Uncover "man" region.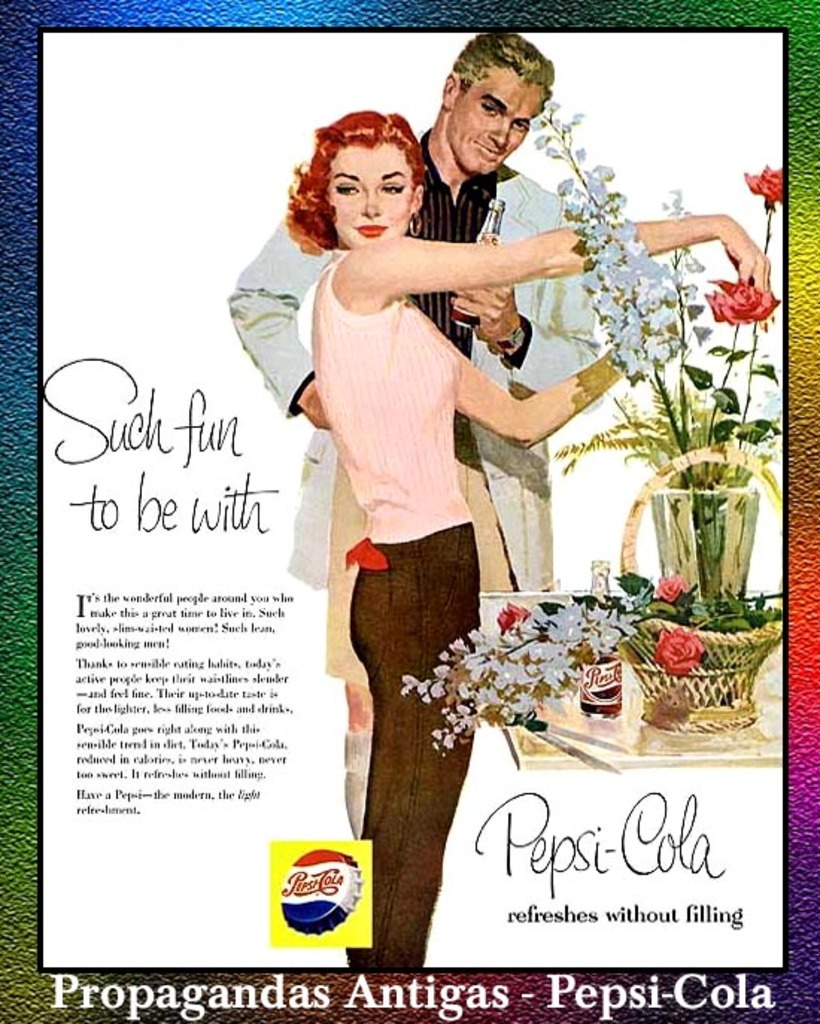
Uncovered: [x1=215, y1=27, x2=604, y2=851].
